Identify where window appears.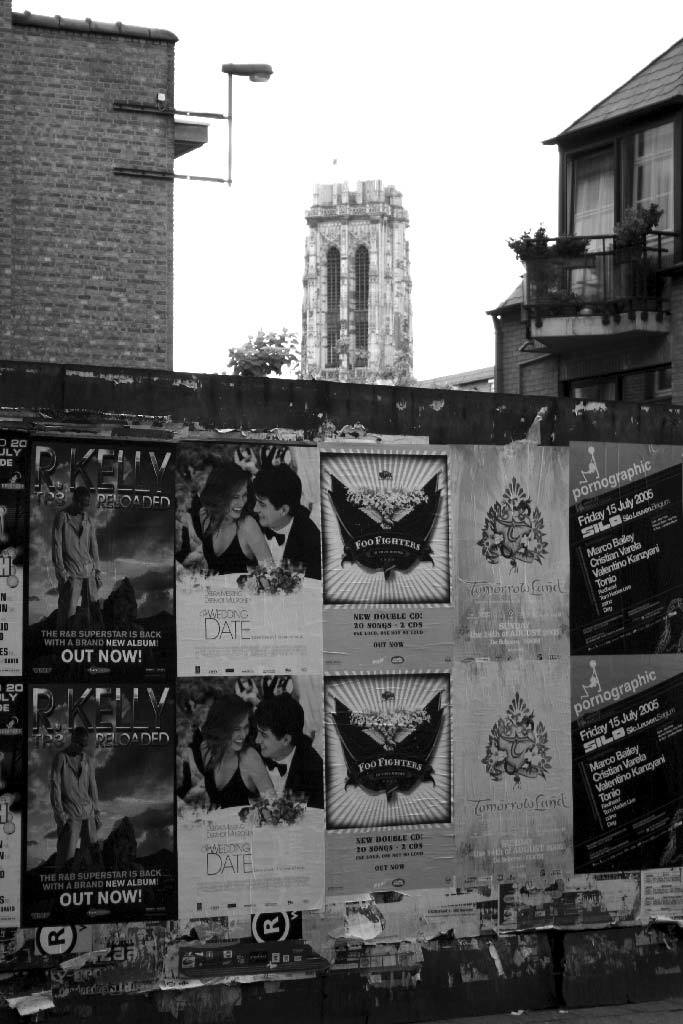
Appears at [x1=350, y1=238, x2=373, y2=368].
